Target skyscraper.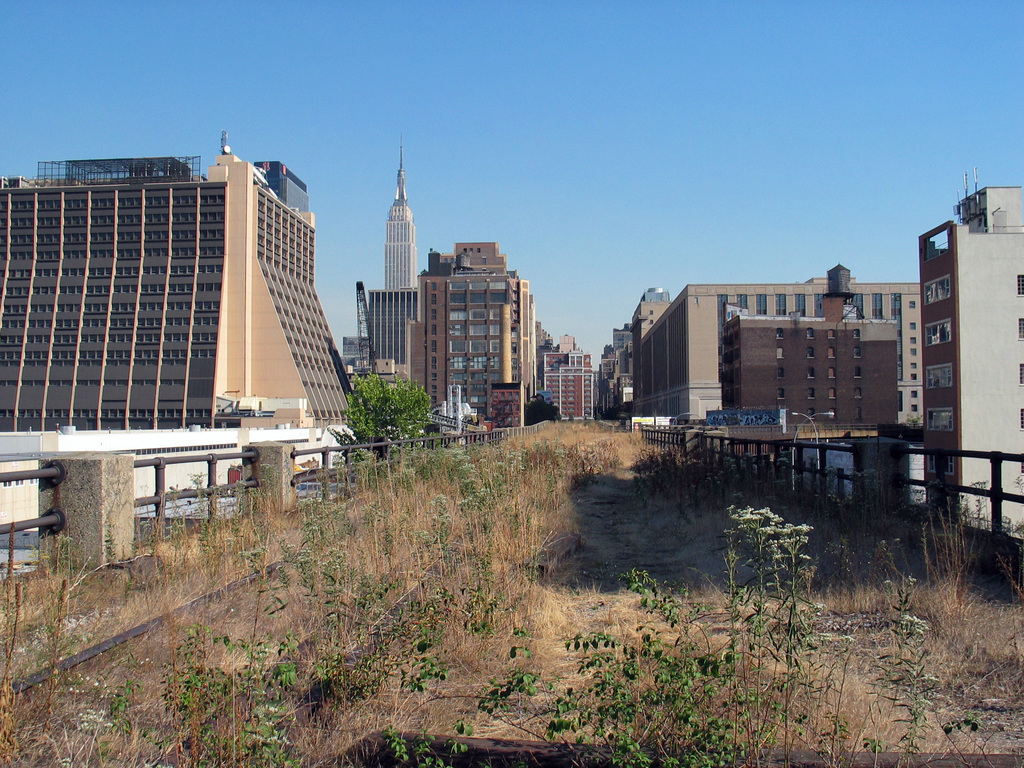
Target region: (6, 143, 353, 518).
